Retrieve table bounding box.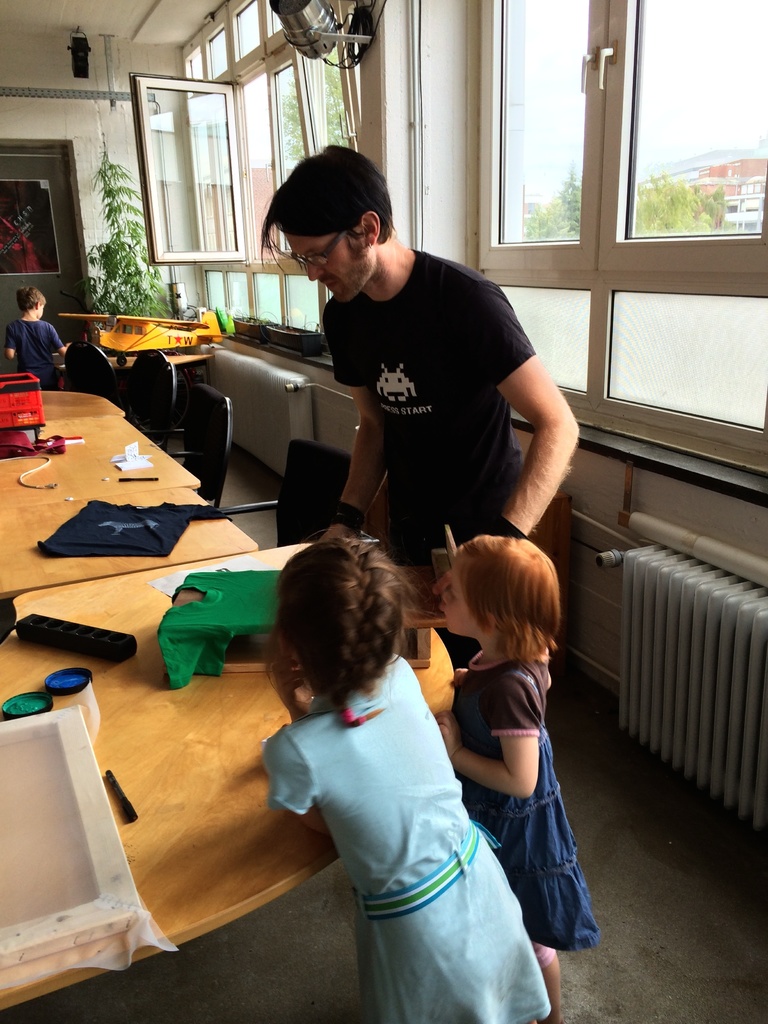
Bounding box: pyautogui.locateOnScreen(0, 542, 451, 1018).
